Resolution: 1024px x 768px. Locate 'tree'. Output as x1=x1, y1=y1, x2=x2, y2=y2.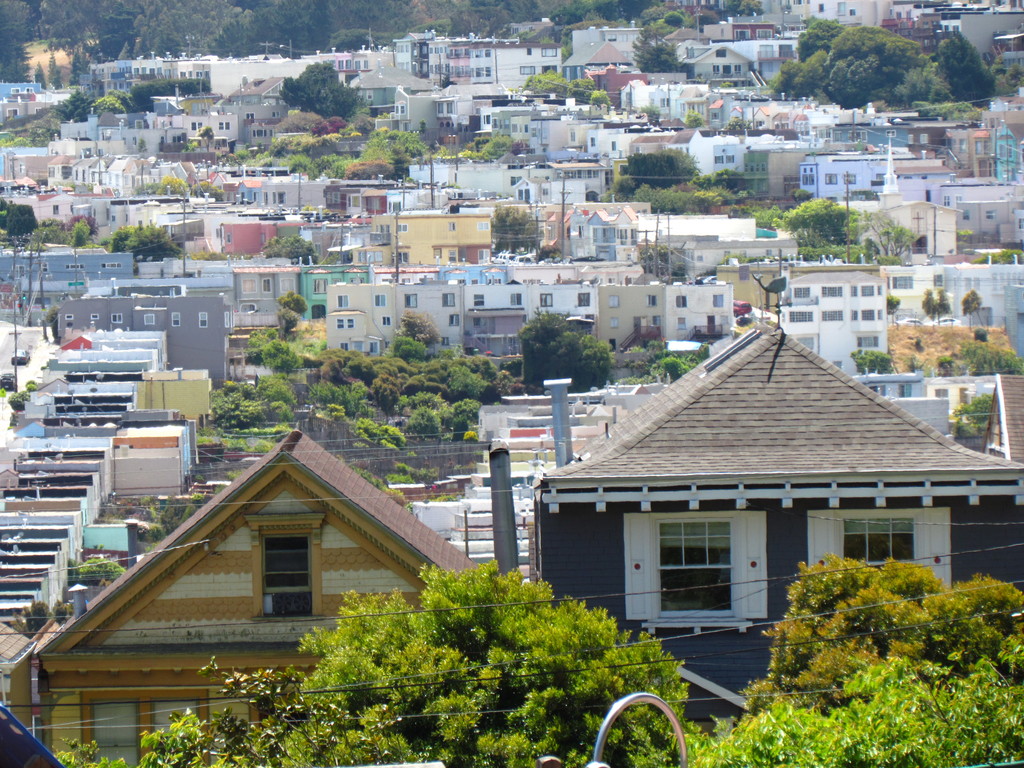
x1=477, y1=198, x2=545, y2=259.
